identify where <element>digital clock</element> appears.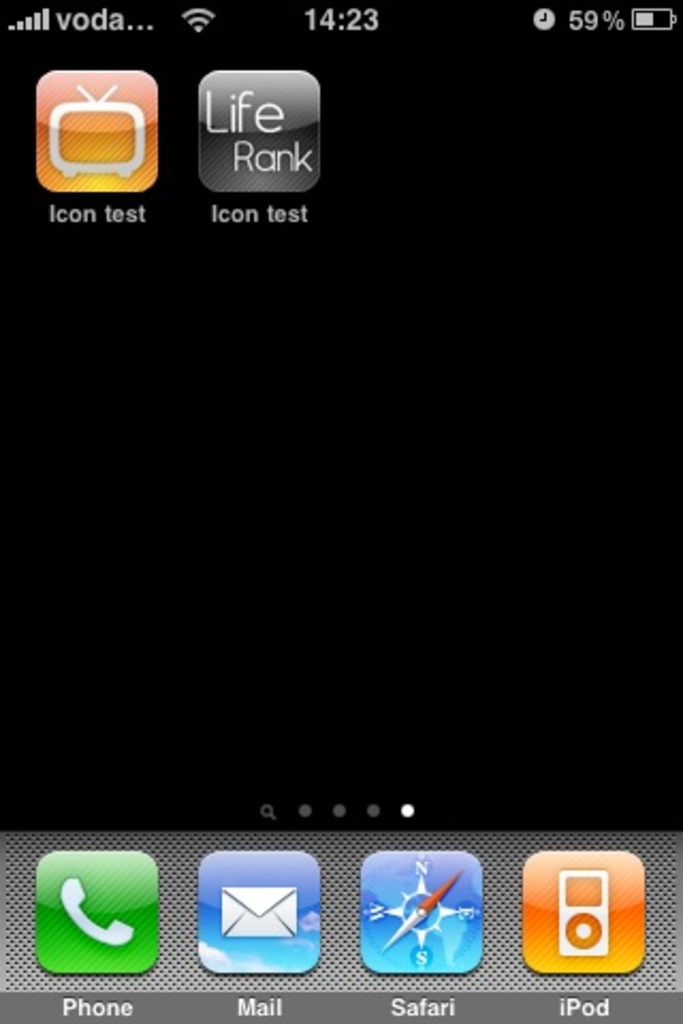
Appears at region(290, 0, 401, 47).
